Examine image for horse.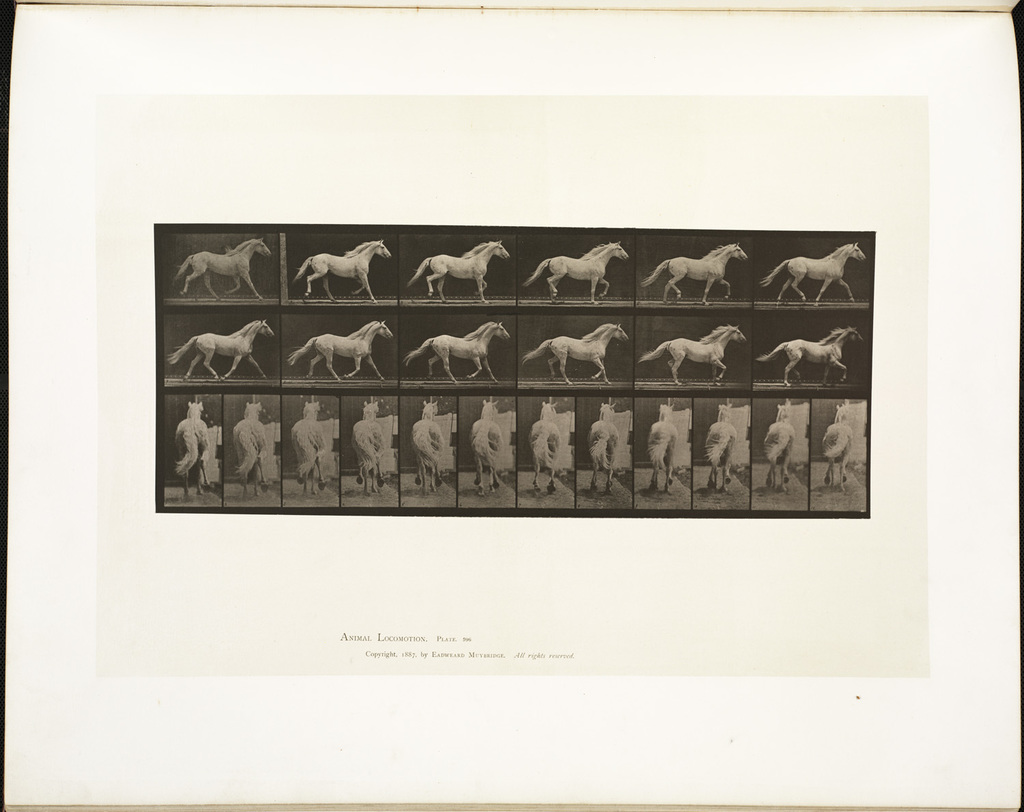
Examination result: Rect(293, 241, 394, 305).
